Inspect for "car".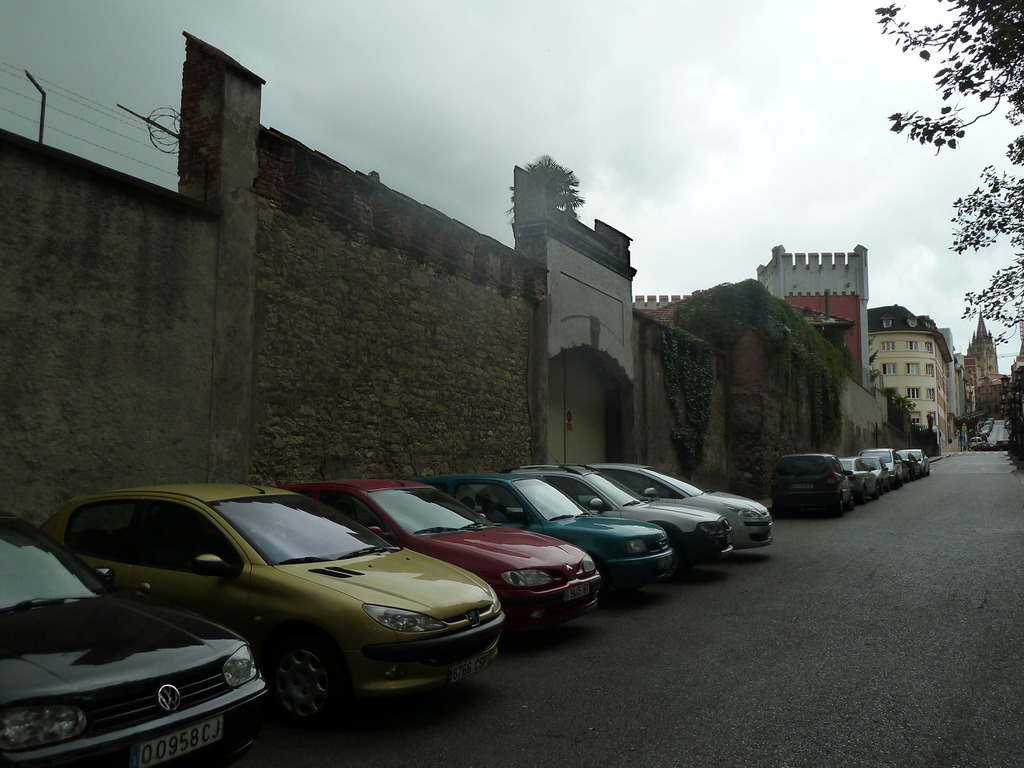
Inspection: (284,475,603,628).
